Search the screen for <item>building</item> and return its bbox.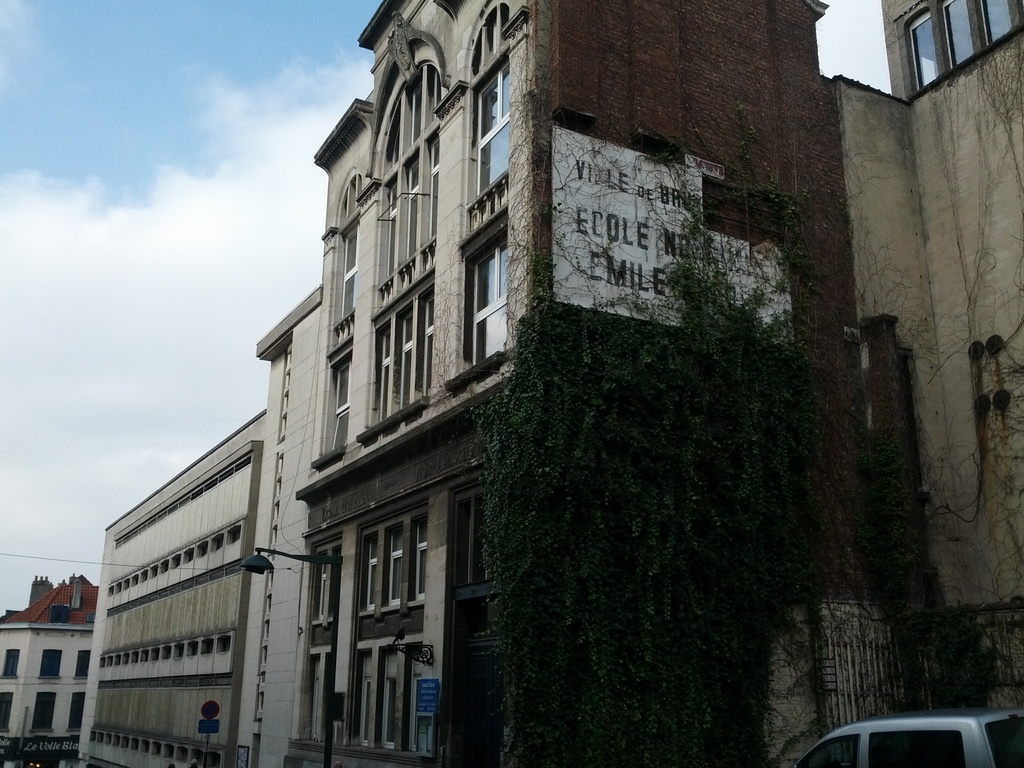
Found: crop(79, 0, 1023, 767).
